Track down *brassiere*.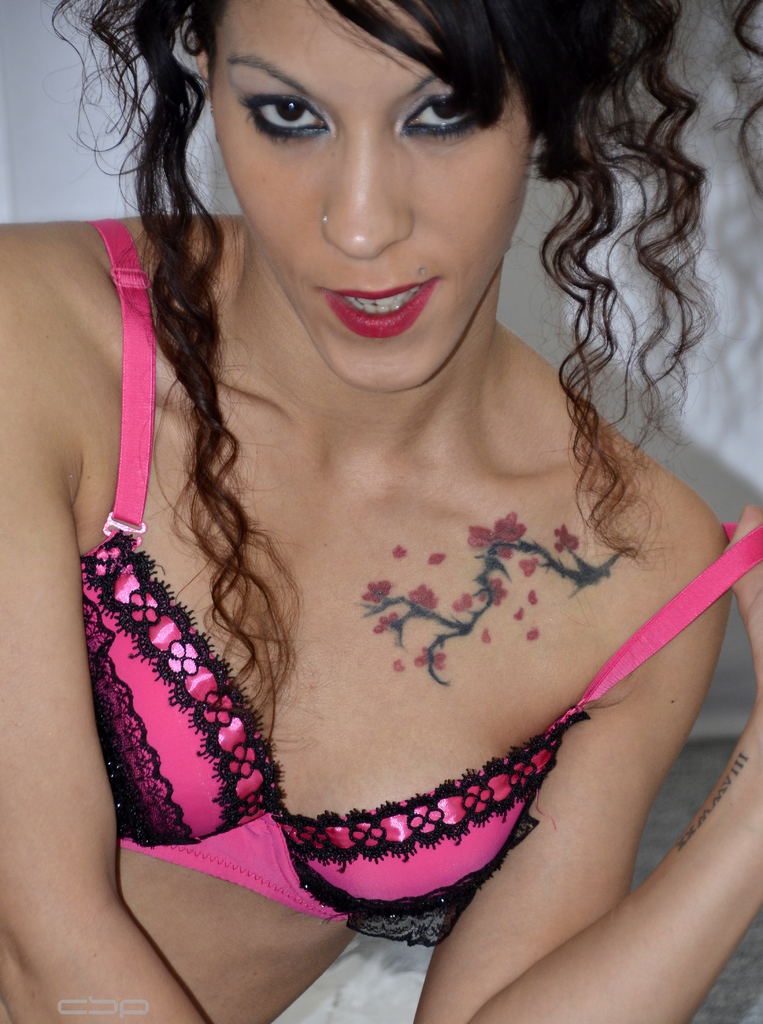
Tracked to 69 213 762 953.
